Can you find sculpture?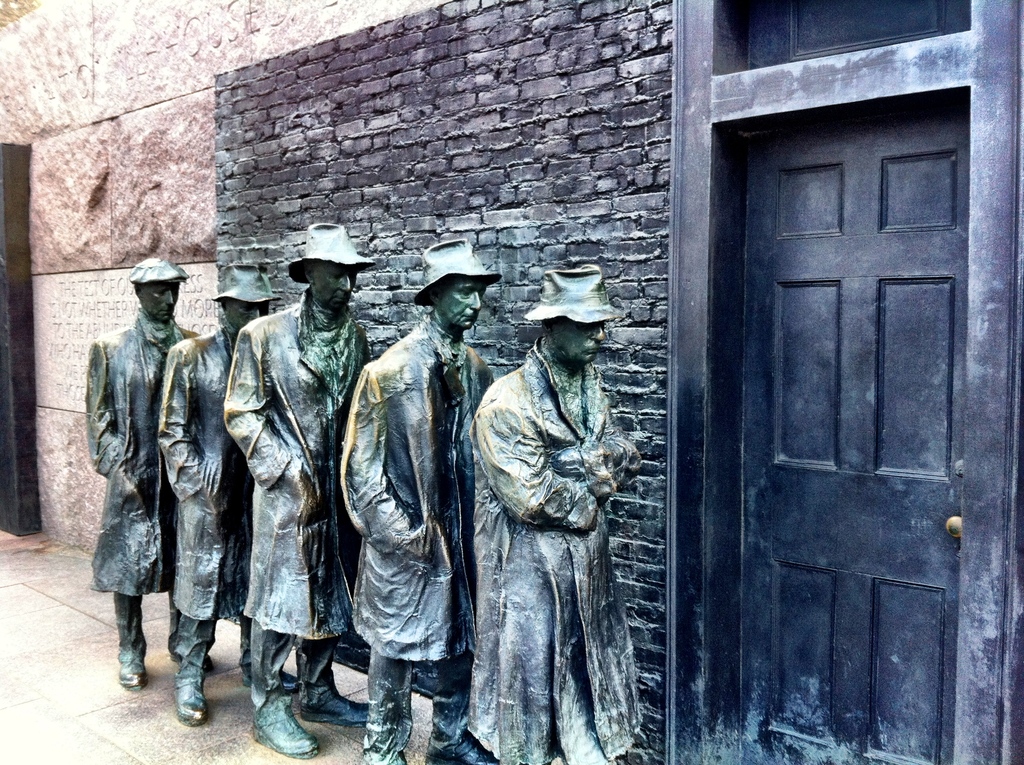
Yes, bounding box: rect(335, 236, 500, 764).
